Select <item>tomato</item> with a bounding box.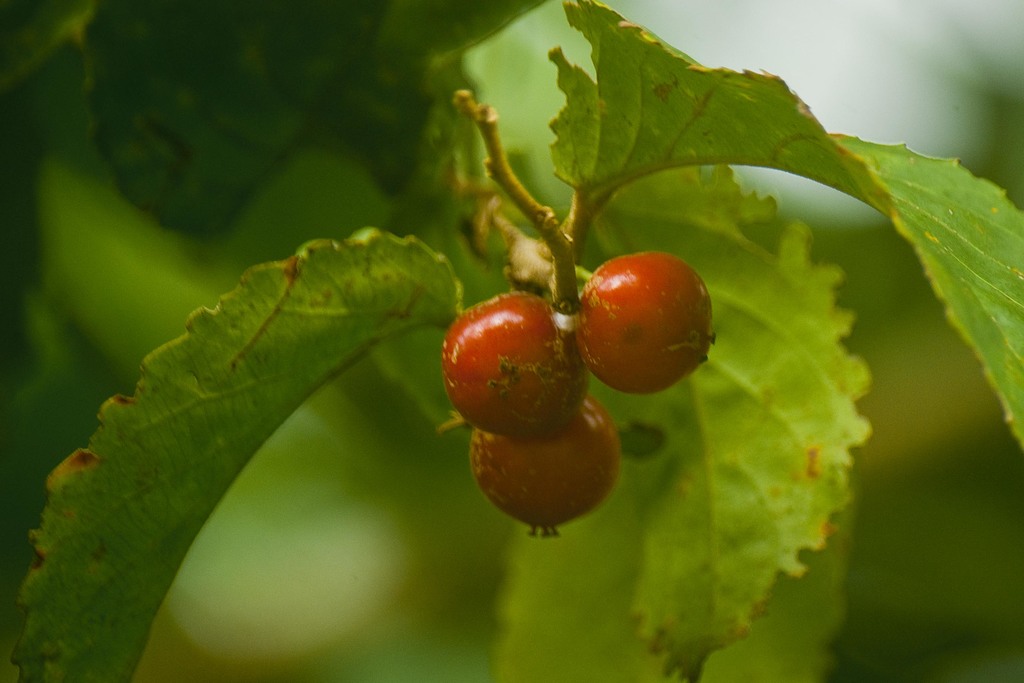
region(479, 395, 619, 556).
